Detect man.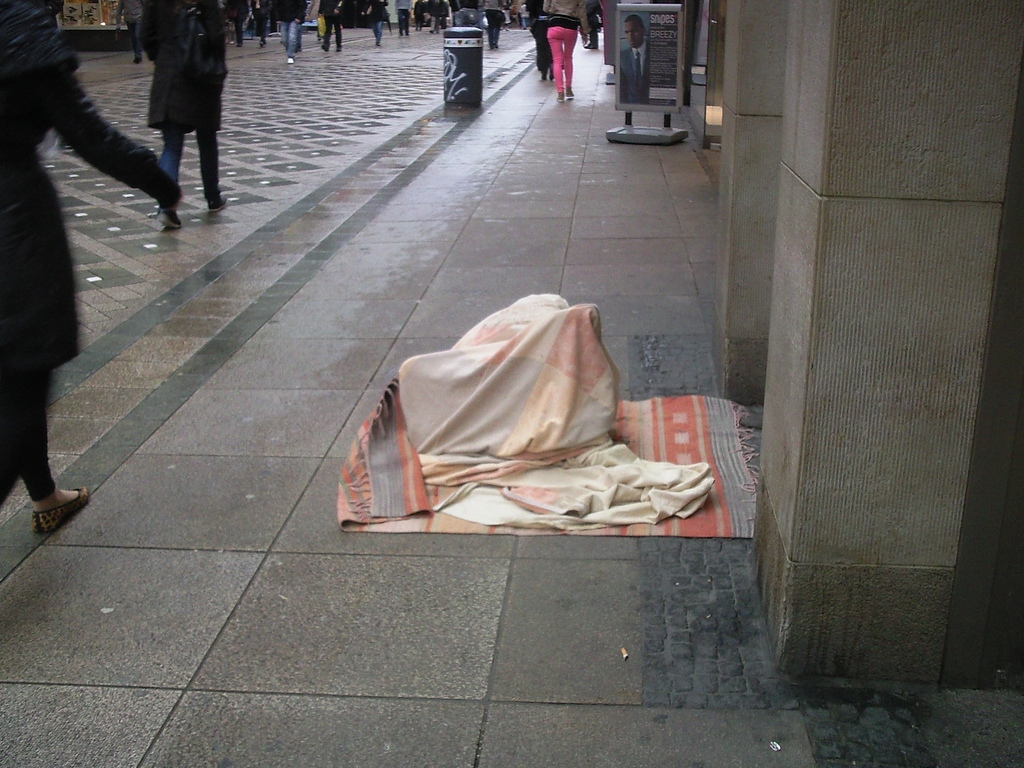
Detected at crop(116, 0, 145, 65).
